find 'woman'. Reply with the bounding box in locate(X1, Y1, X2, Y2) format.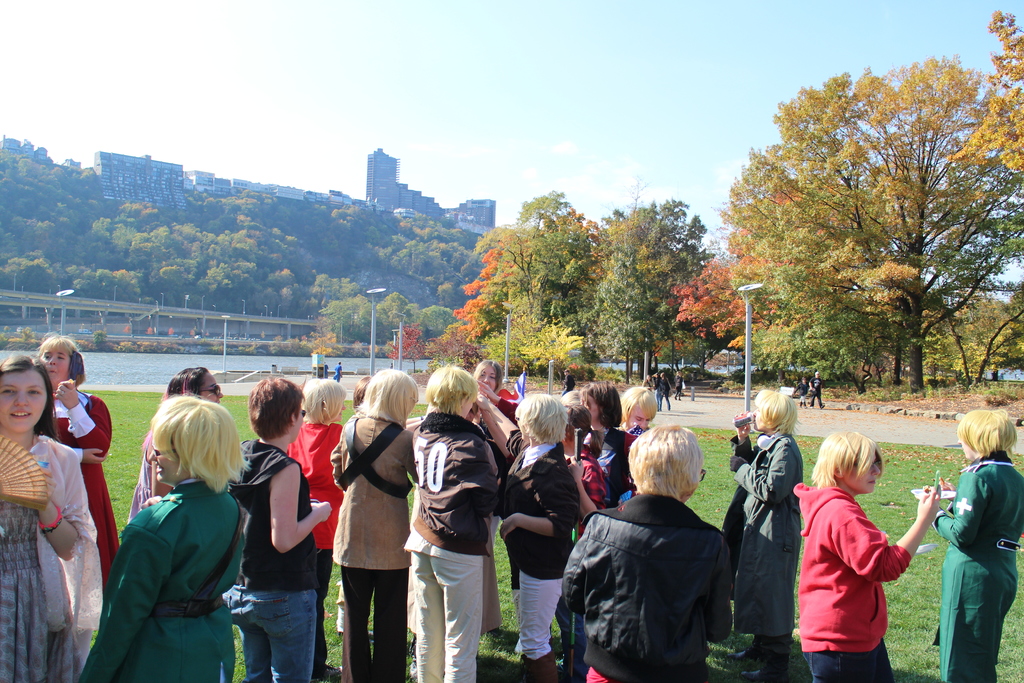
locate(223, 375, 332, 682).
